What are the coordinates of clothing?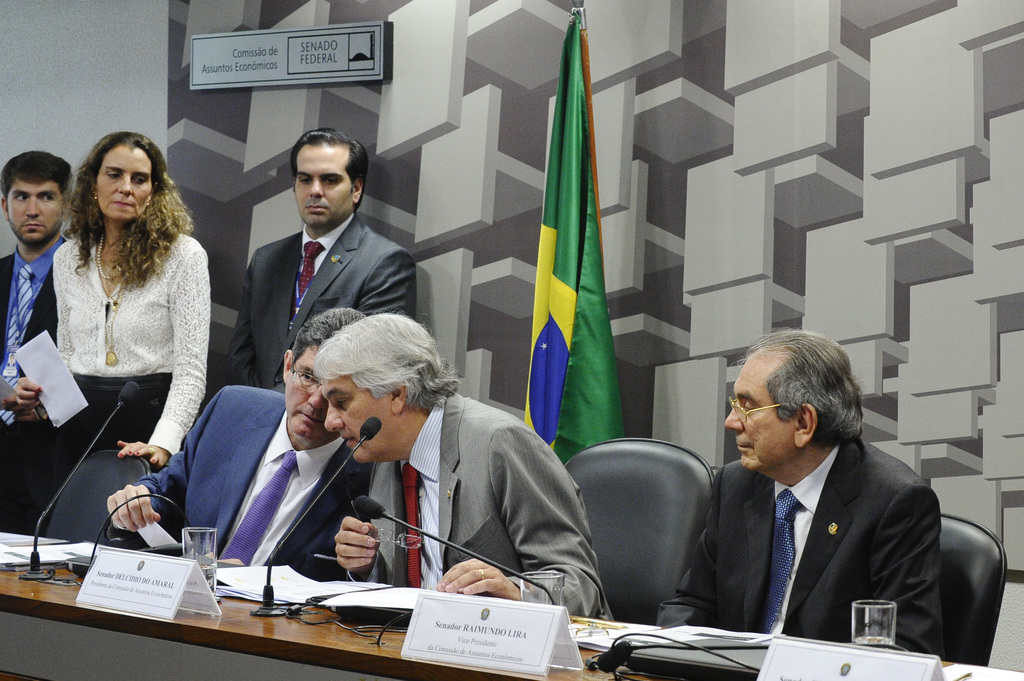
<region>653, 424, 953, 661</region>.
